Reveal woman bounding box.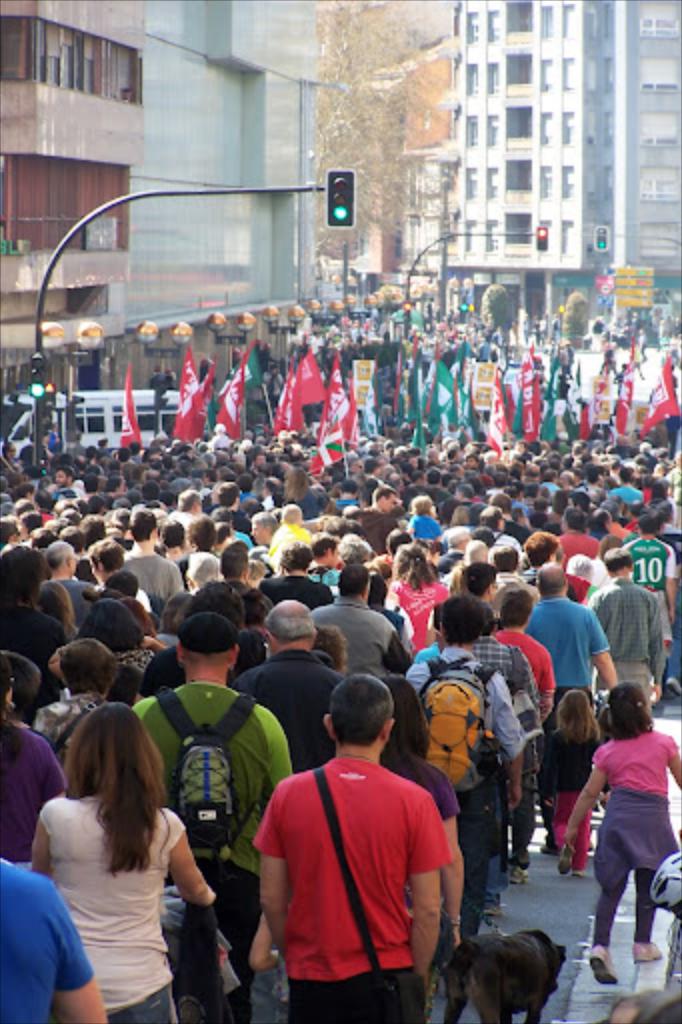
Revealed: 396/546/458/644.
